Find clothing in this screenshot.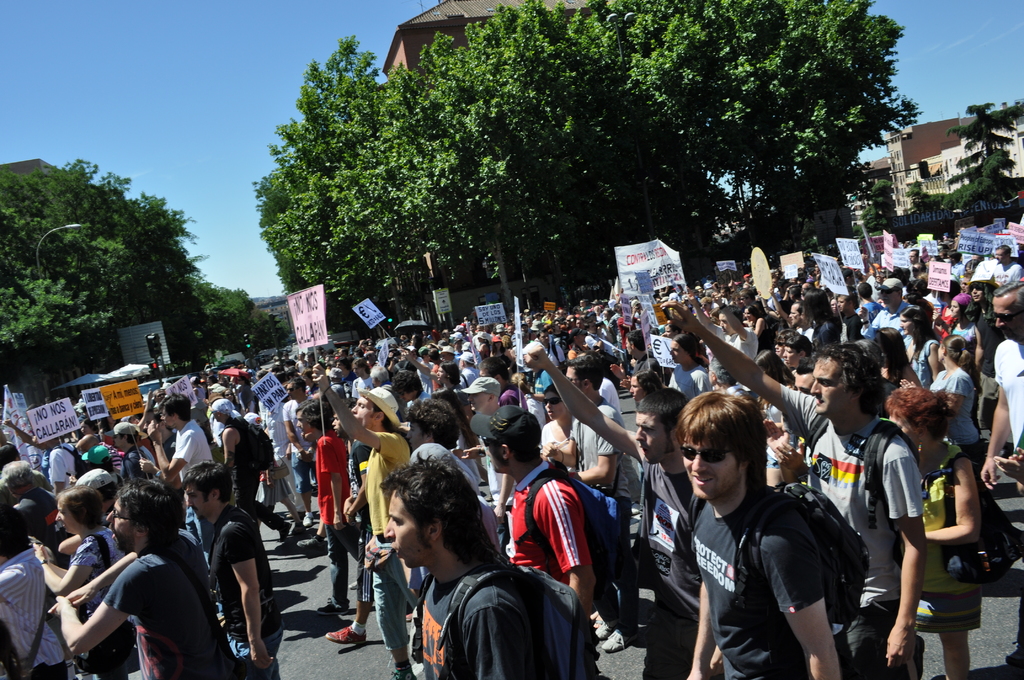
The bounding box for clothing is 919:444:983:627.
